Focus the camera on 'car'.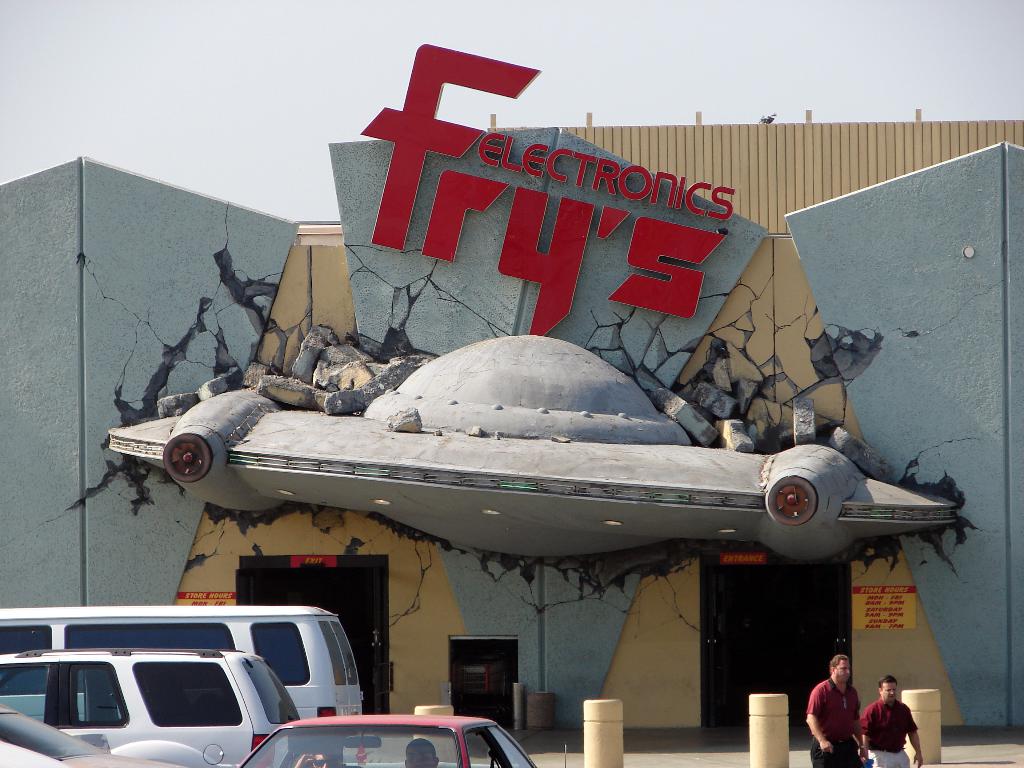
Focus region: 243 712 543 767.
